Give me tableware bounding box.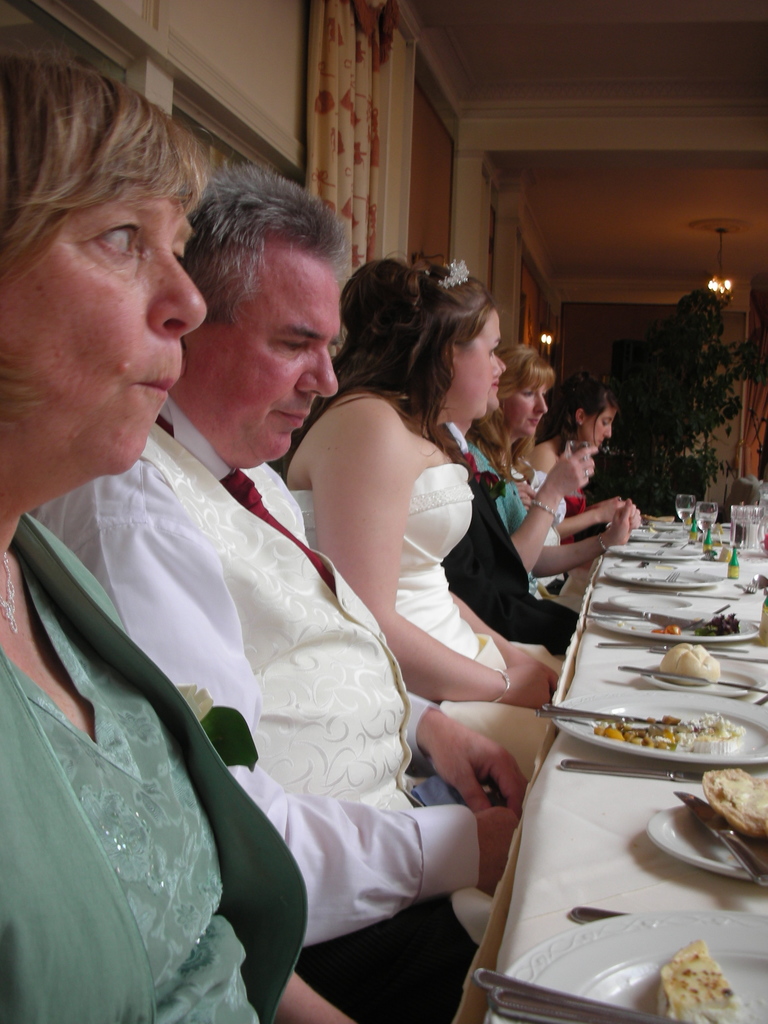
(x1=570, y1=904, x2=630, y2=924).
